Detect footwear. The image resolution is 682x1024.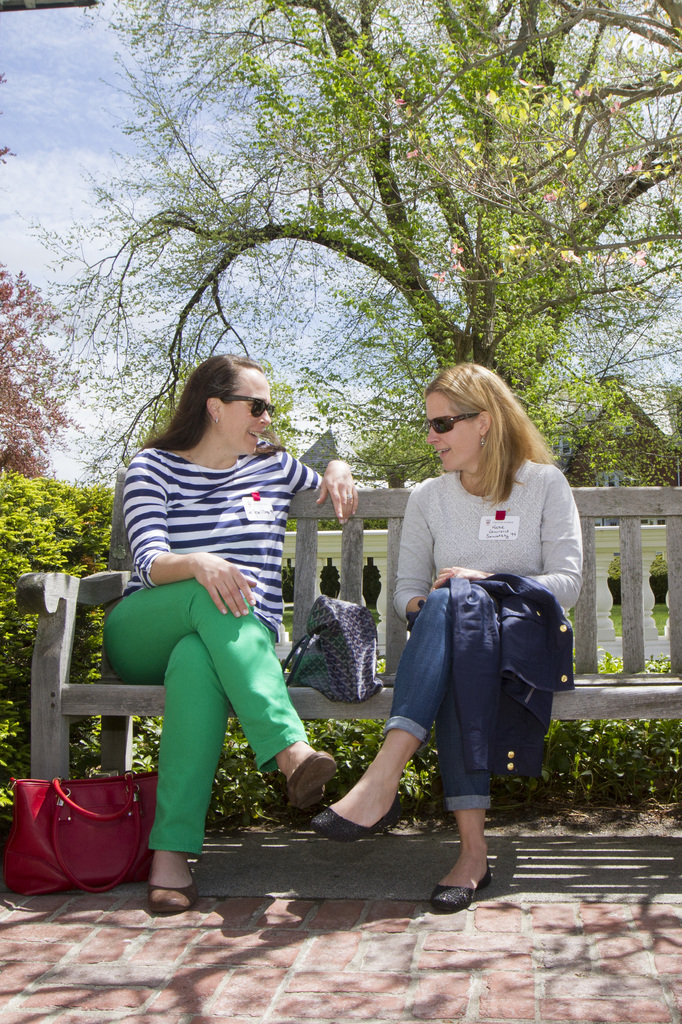
(left=279, top=743, right=342, bottom=816).
